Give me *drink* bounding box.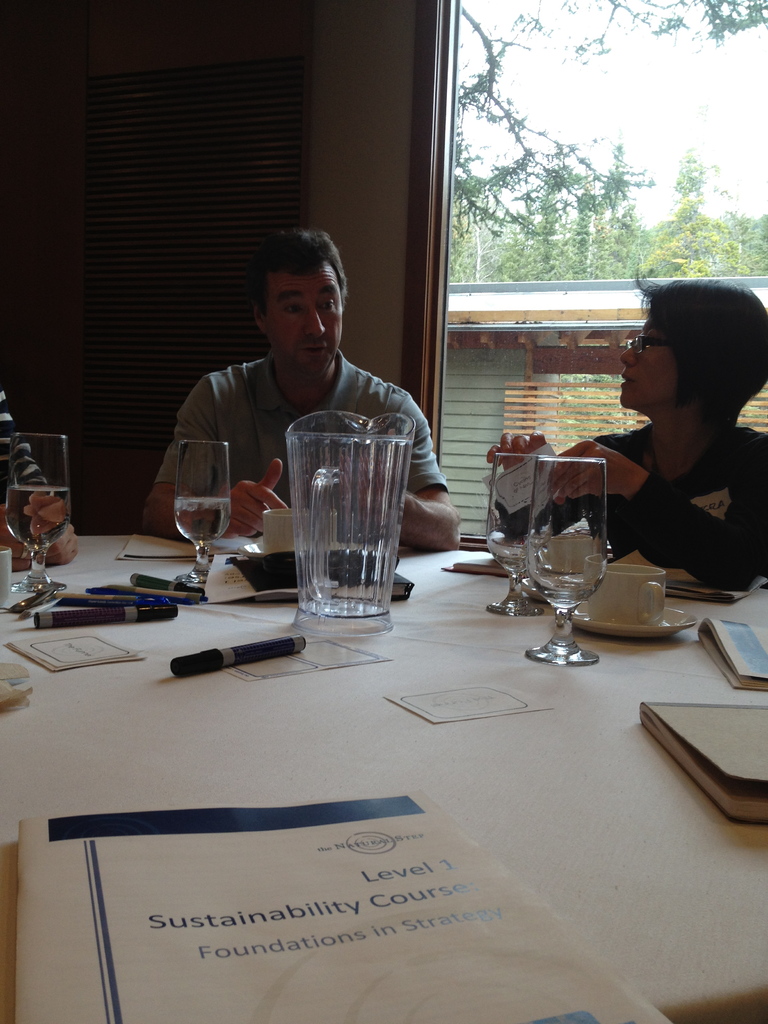
box(486, 535, 538, 572).
